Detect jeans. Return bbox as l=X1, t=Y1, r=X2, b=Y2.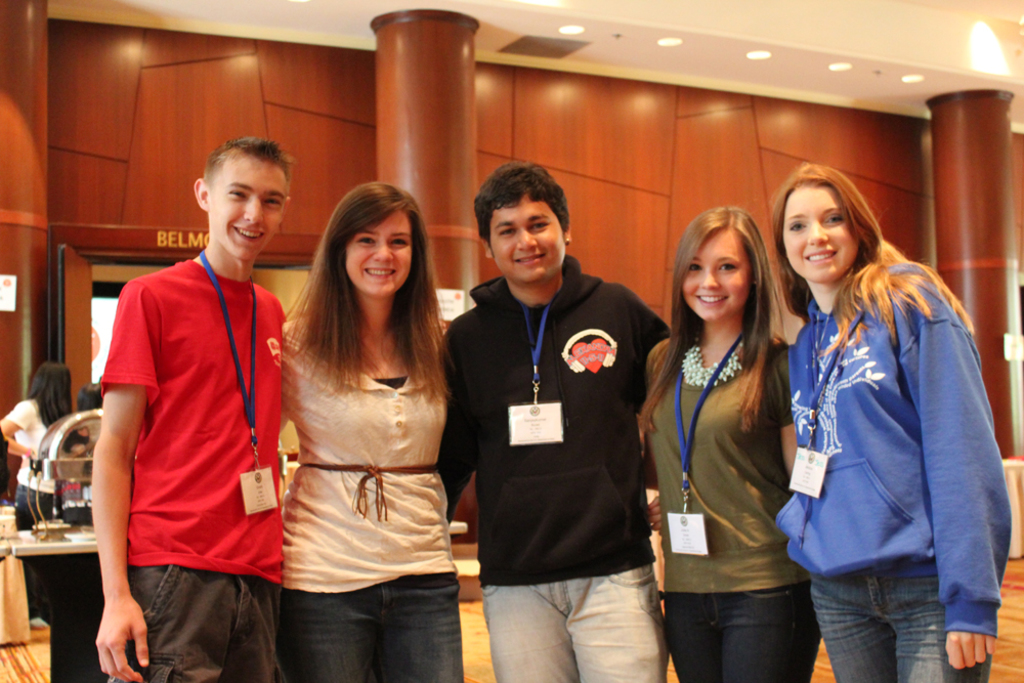
l=280, t=575, r=462, b=682.
